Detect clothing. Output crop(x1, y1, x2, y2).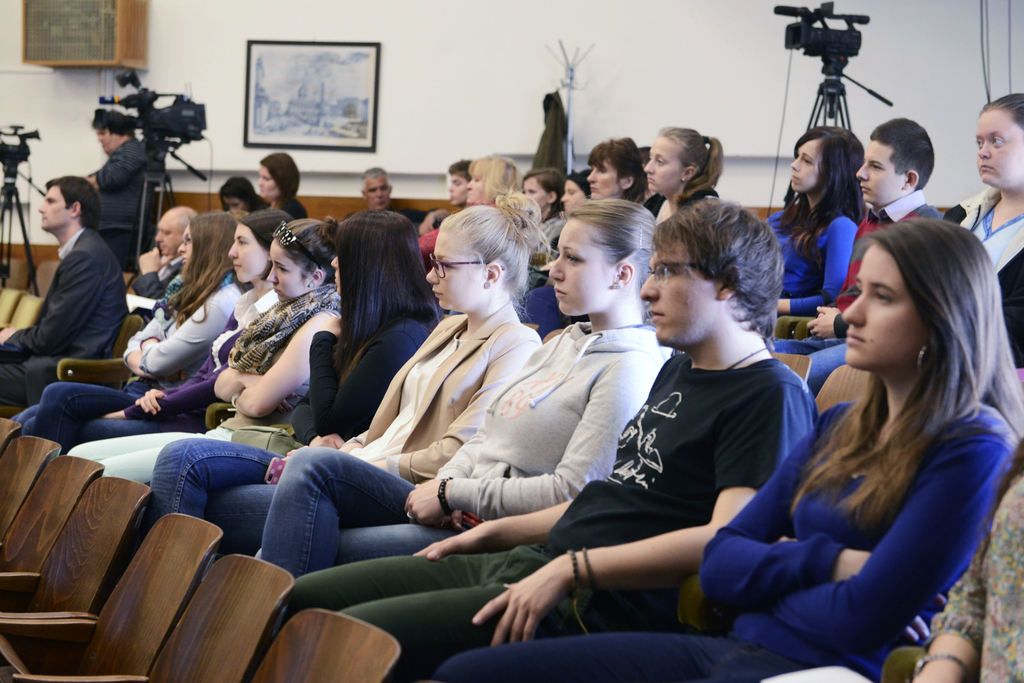
crop(27, 277, 279, 450).
